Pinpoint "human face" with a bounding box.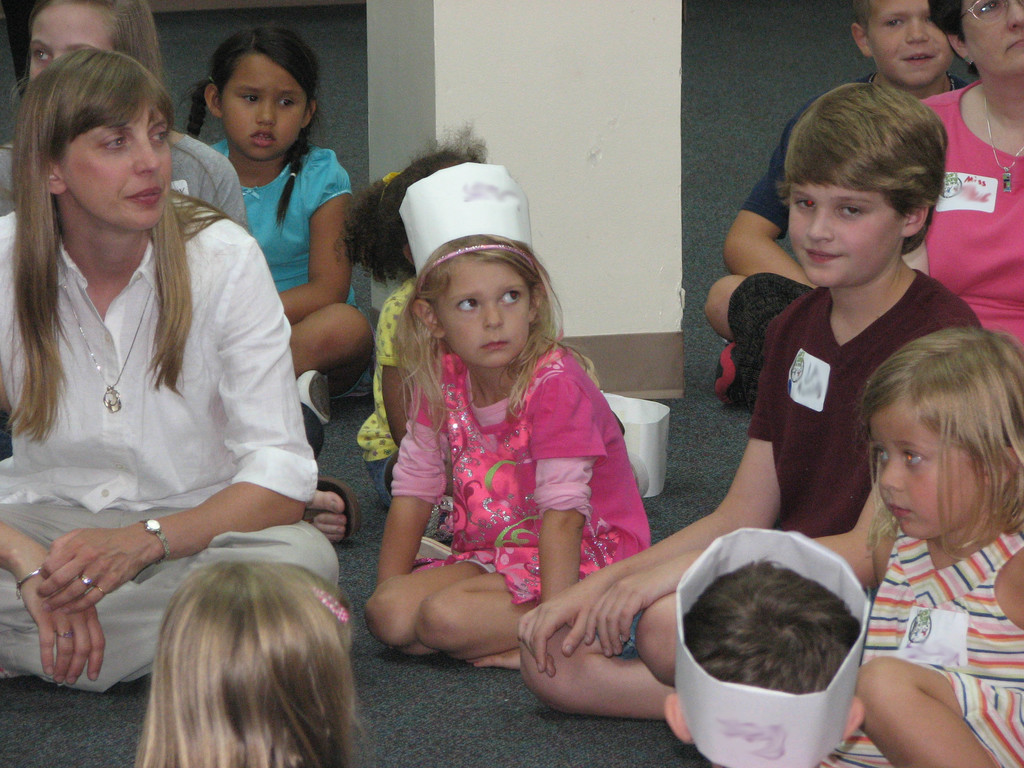
left=864, top=395, right=984, bottom=543.
